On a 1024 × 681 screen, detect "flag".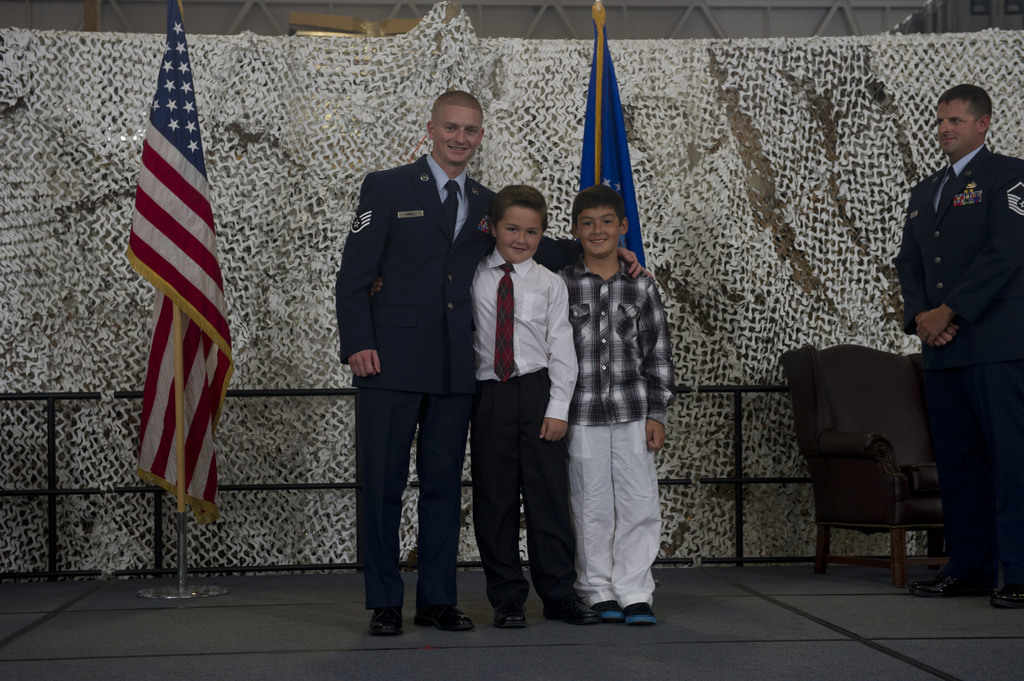
crop(570, 20, 646, 268).
